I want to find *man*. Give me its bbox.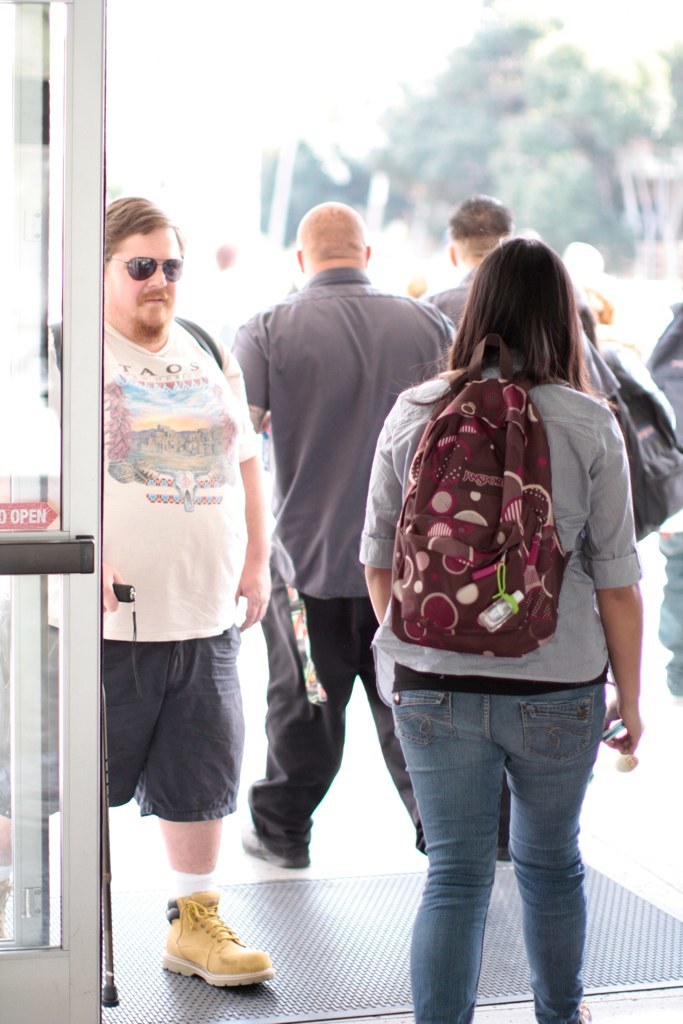
{"left": 236, "top": 195, "right": 467, "bottom": 867}.
